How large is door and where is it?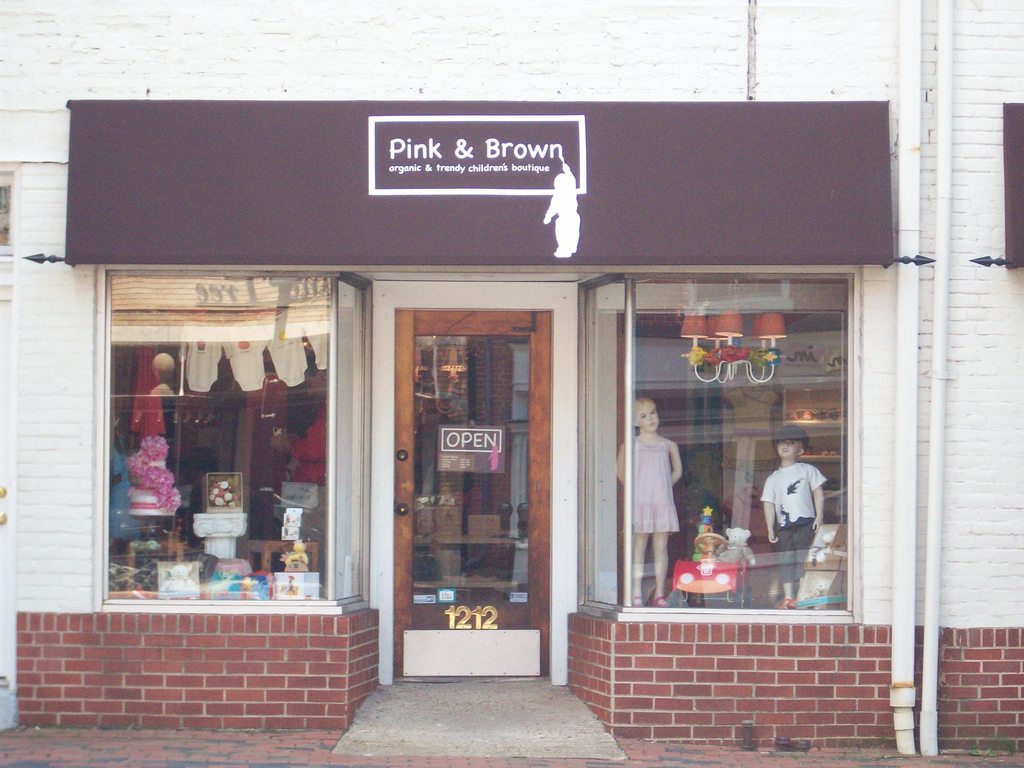
Bounding box: <region>387, 275, 561, 705</region>.
